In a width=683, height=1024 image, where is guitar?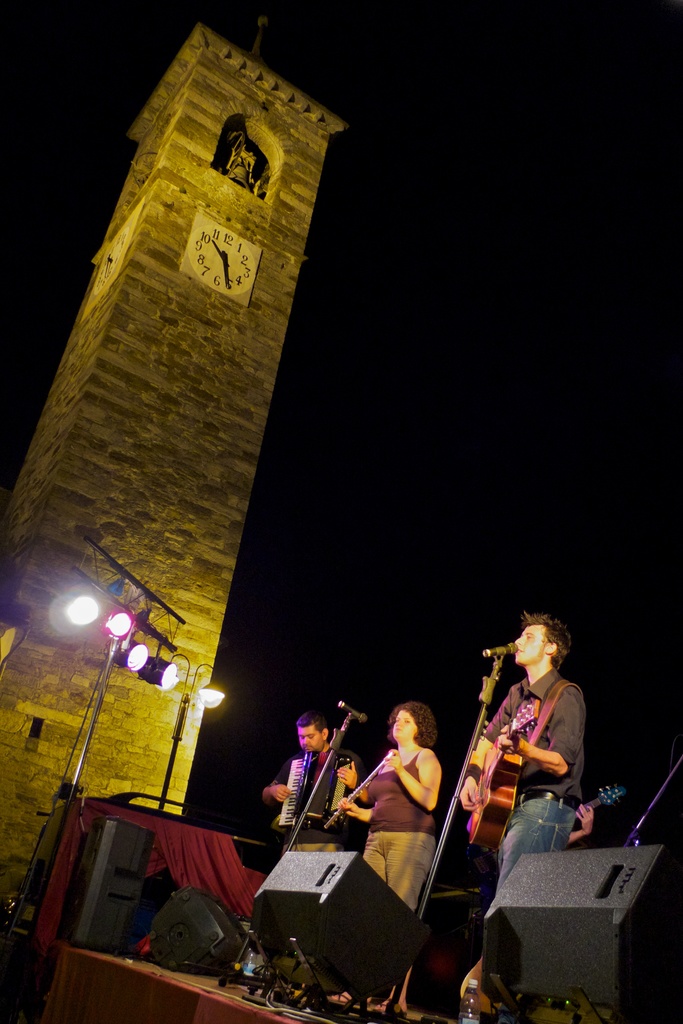
468, 705, 533, 845.
